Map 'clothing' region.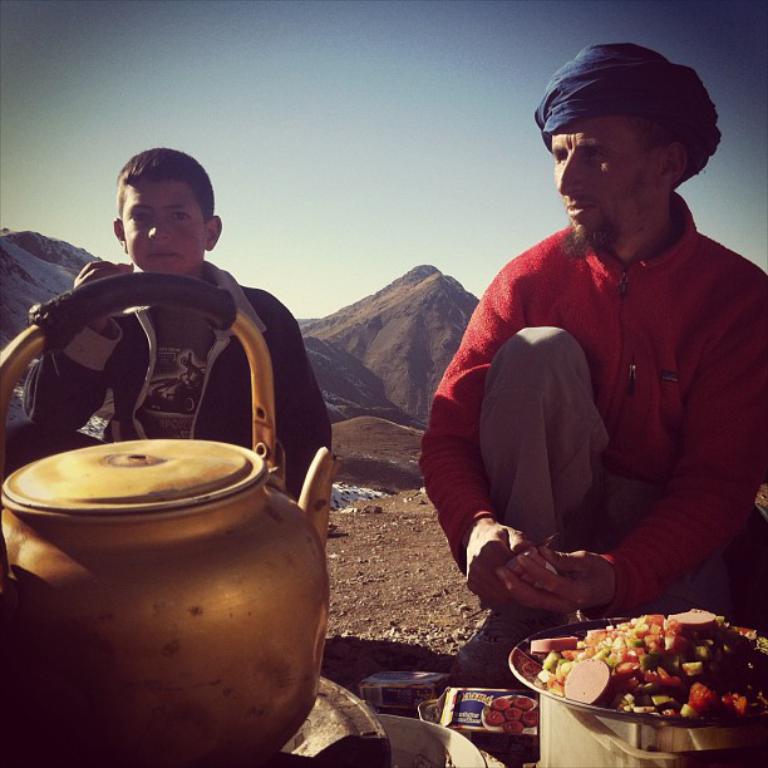
Mapped to pyautogui.locateOnScreen(415, 187, 767, 675).
